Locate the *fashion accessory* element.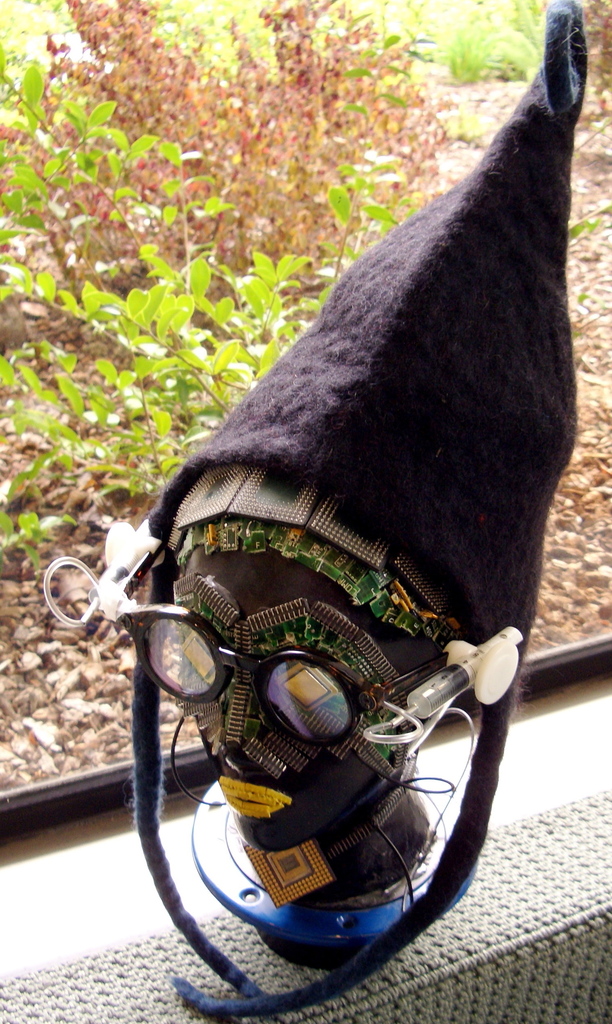
Element bbox: 111:603:399:750.
